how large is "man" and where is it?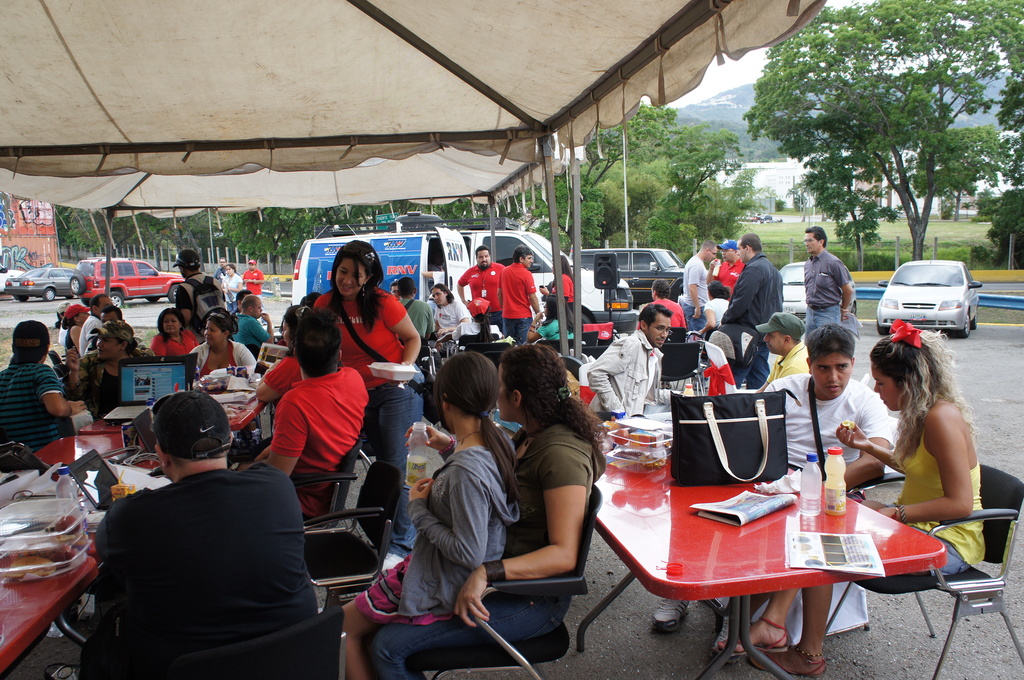
Bounding box: x1=584, y1=304, x2=686, y2=419.
